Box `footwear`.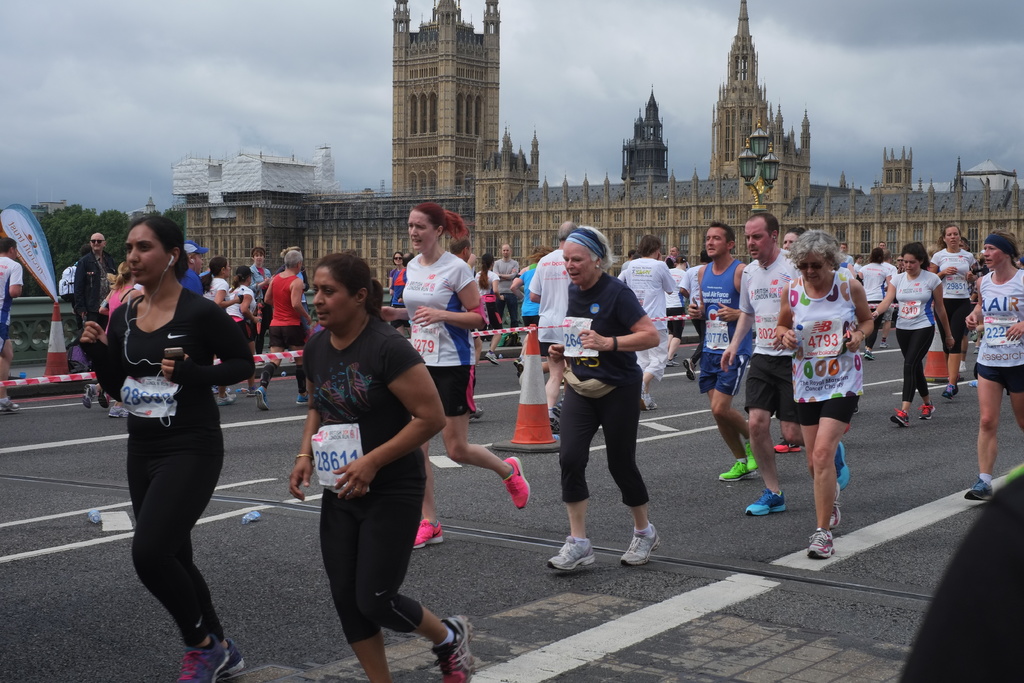
<region>806, 525, 836, 561</region>.
